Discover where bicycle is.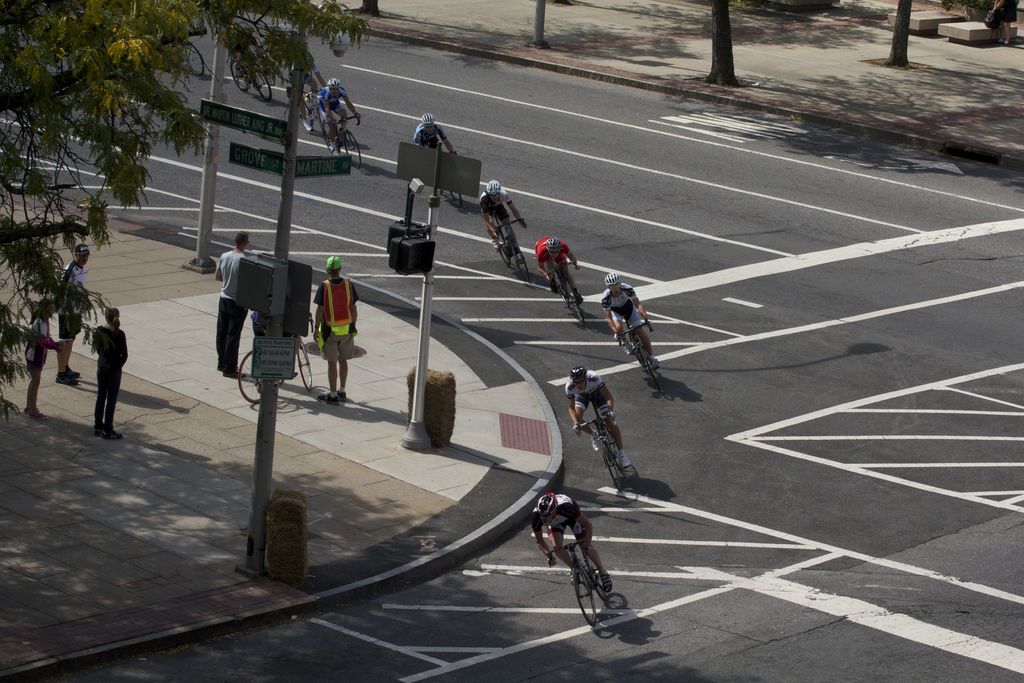
Discovered at x1=536, y1=507, x2=642, y2=639.
